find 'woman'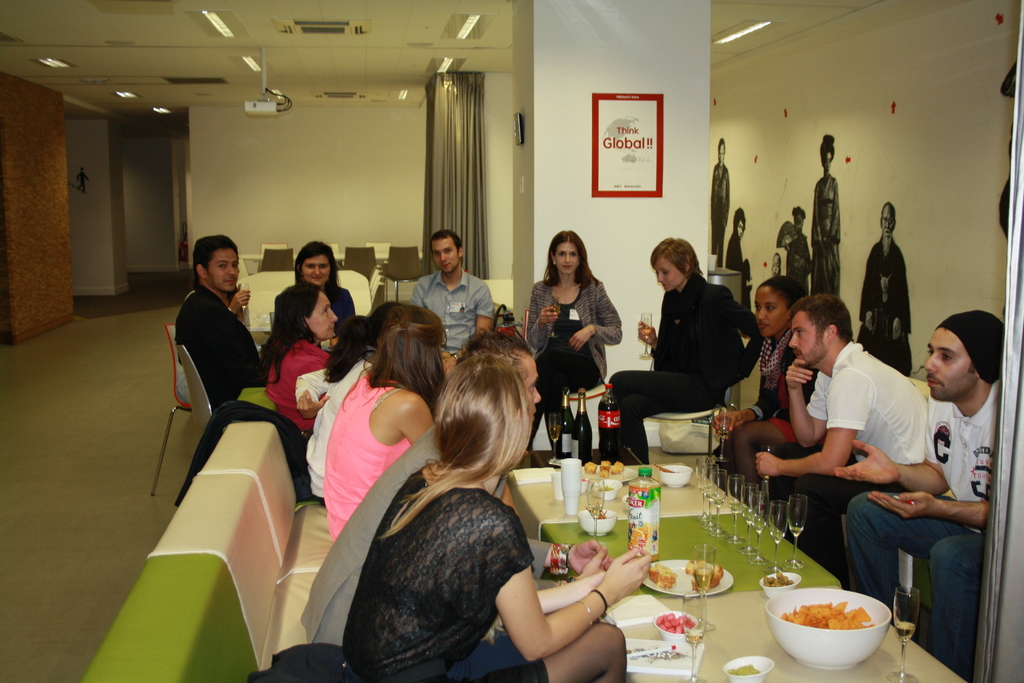
(x1=596, y1=235, x2=774, y2=467)
